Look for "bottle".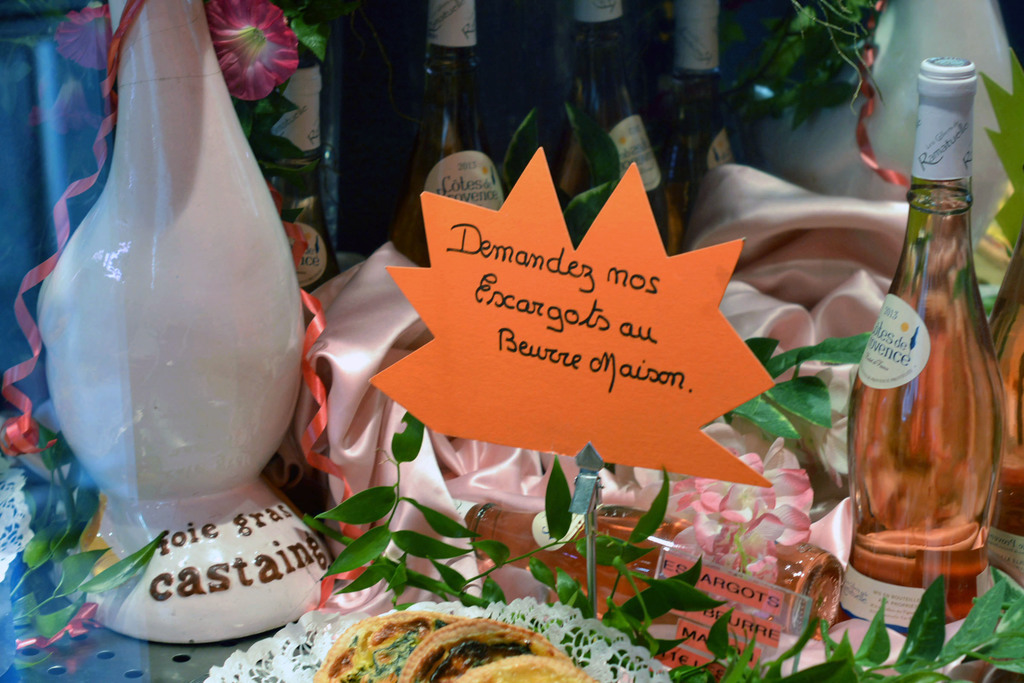
Found: [984,222,1023,532].
